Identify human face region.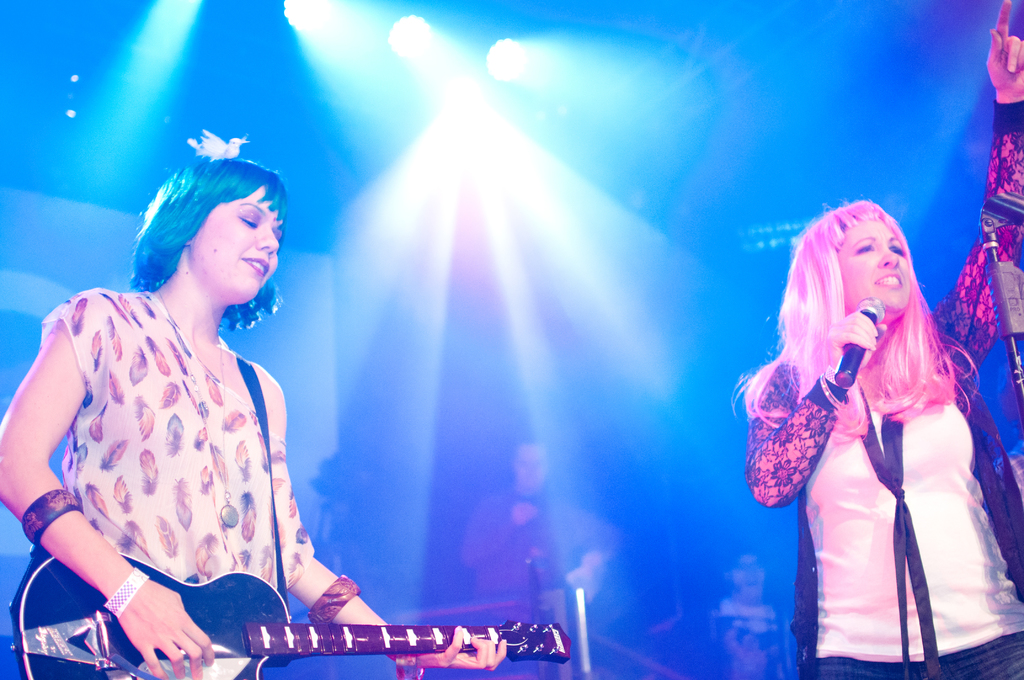
Region: [191,183,276,299].
